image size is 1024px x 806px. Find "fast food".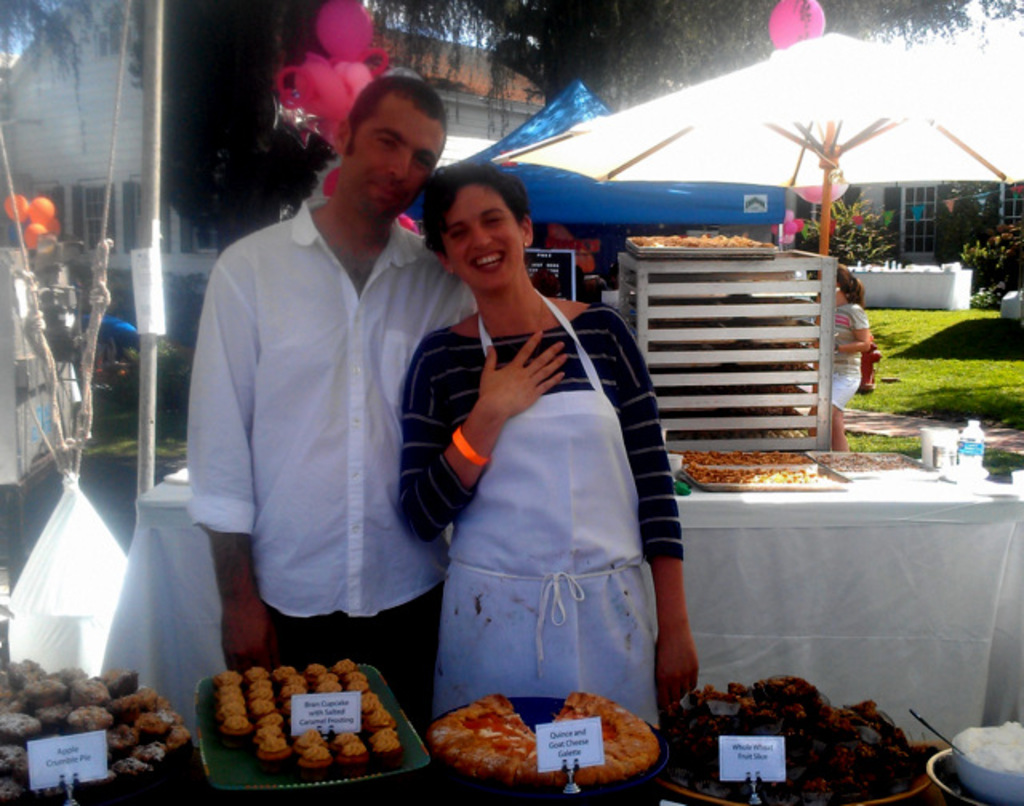
bbox=(344, 676, 370, 696).
